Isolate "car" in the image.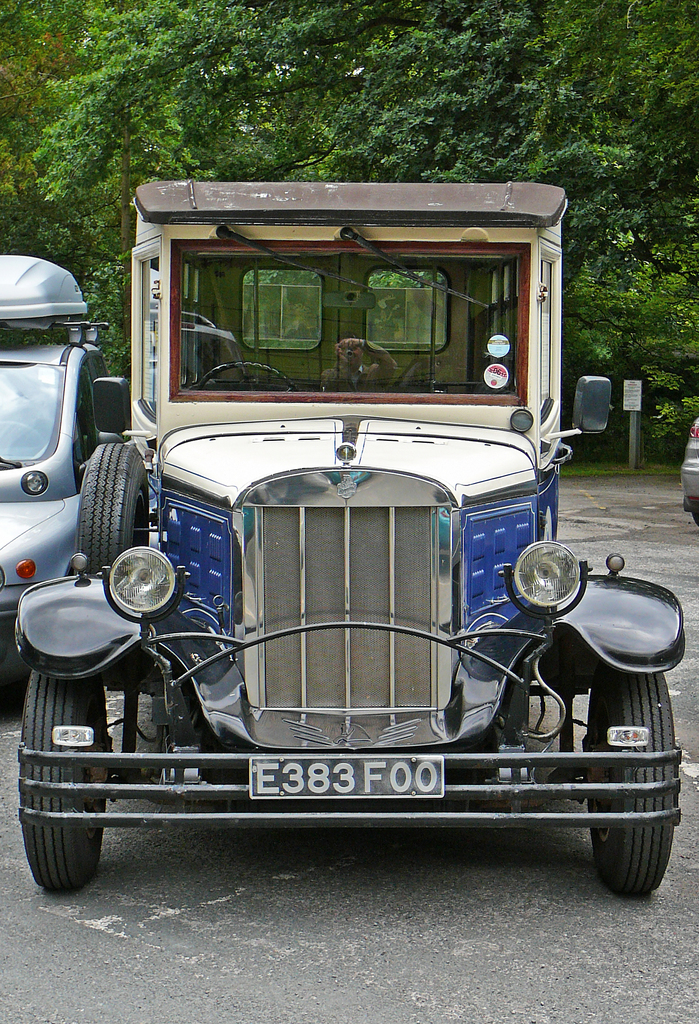
Isolated region: <box>0,243,134,703</box>.
